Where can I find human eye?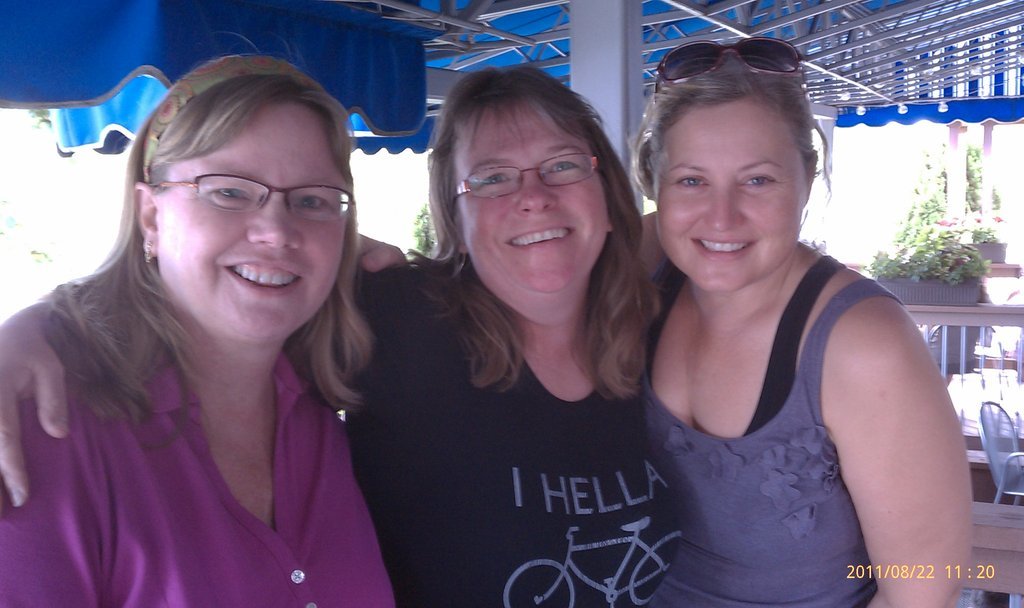
You can find it at pyautogui.locateOnScreen(206, 181, 257, 206).
